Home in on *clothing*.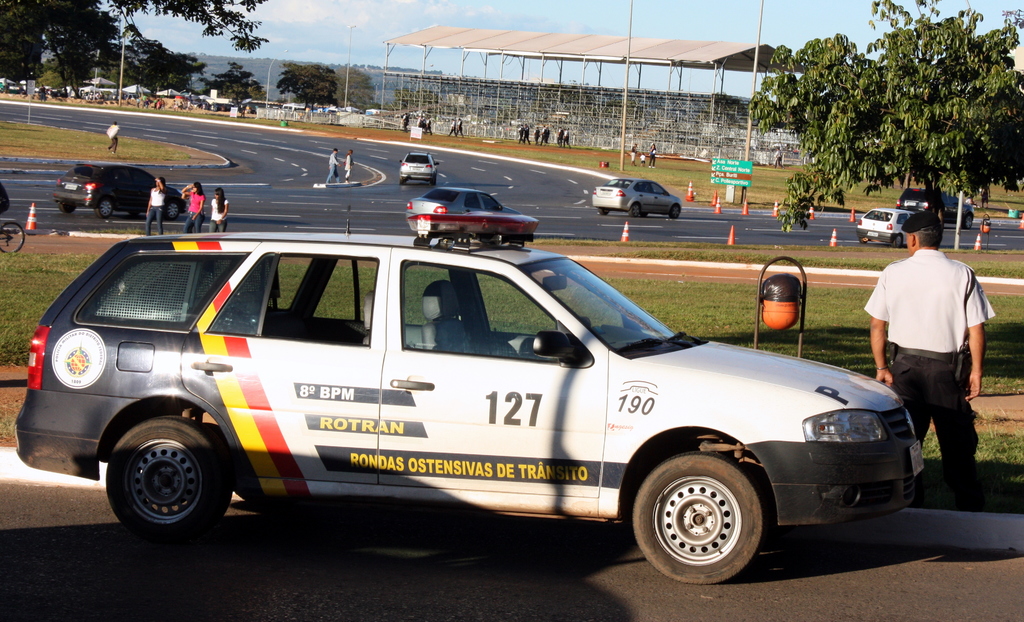
Homed in at {"left": 0, "top": 181, "right": 10, "bottom": 215}.
